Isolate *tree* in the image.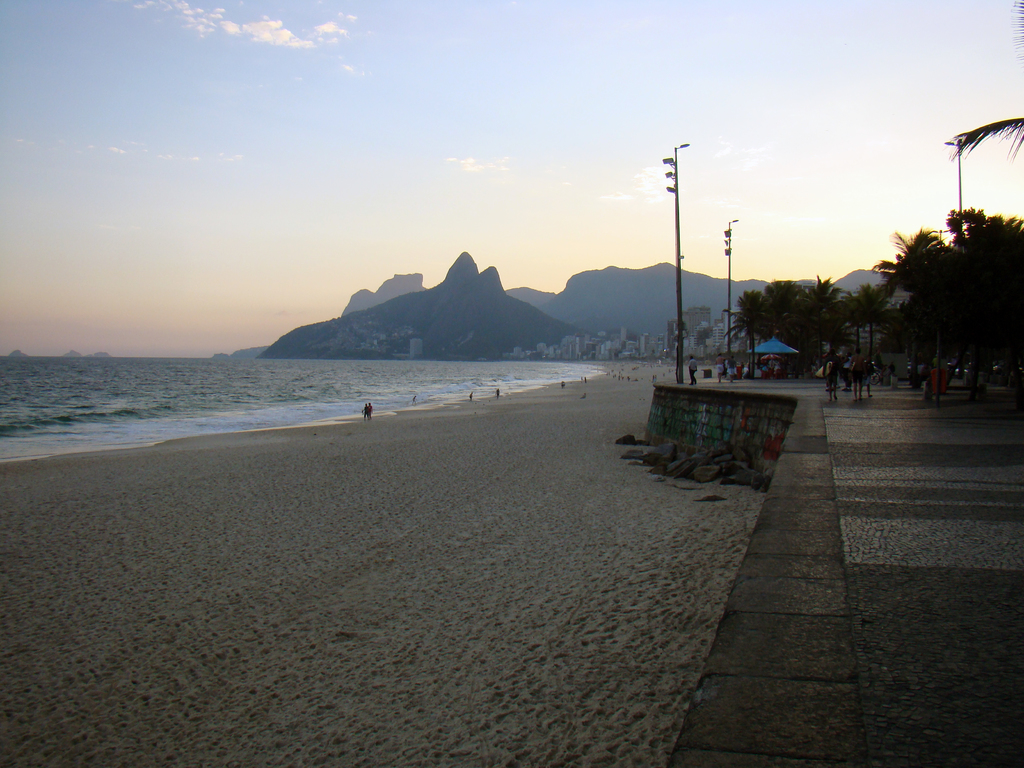
Isolated region: (757,257,883,351).
